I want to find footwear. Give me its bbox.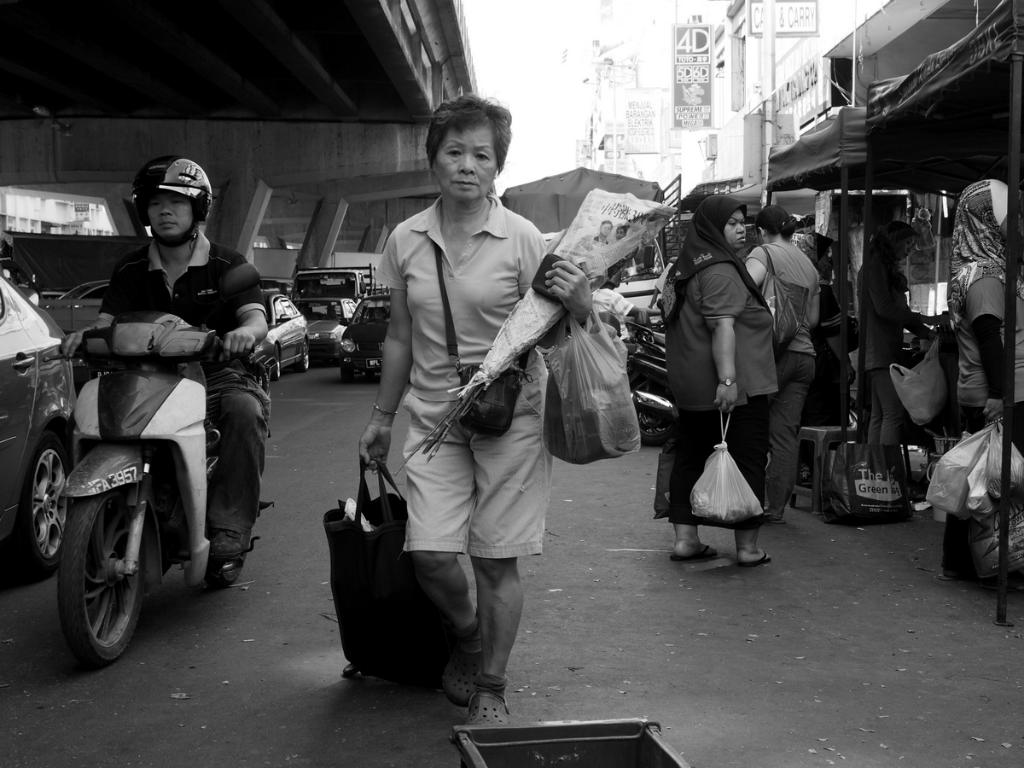
(x1=733, y1=545, x2=772, y2=561).
